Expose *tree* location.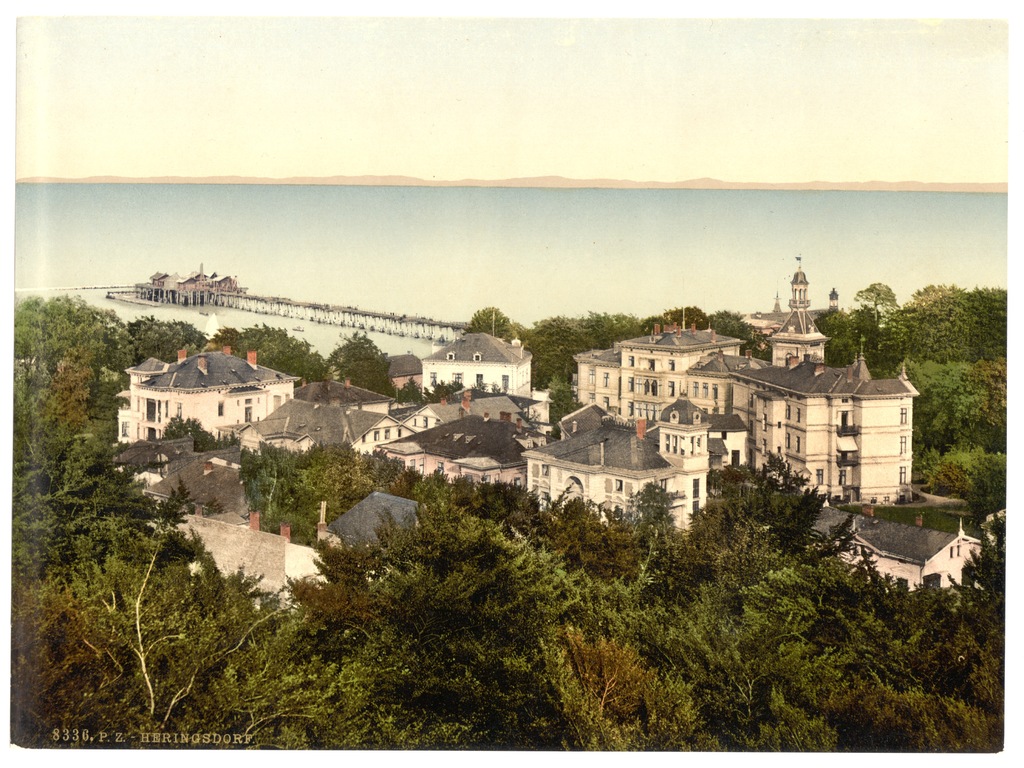
Exposed at [847, 579, 966, 726].
